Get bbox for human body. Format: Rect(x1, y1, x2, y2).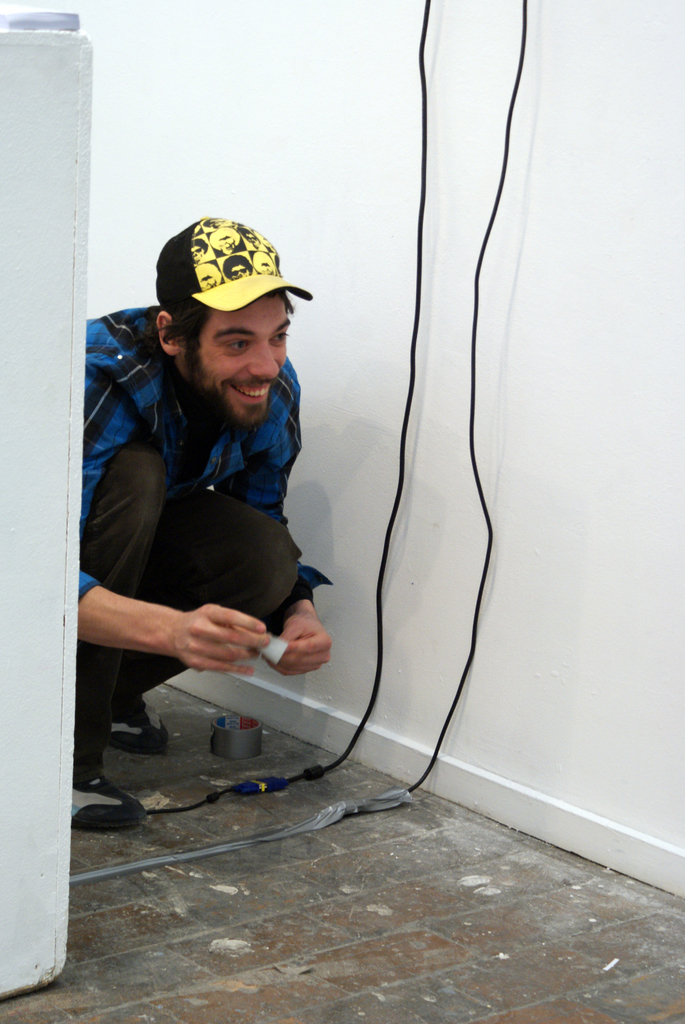
Rect(81, 243, 338, 771).
